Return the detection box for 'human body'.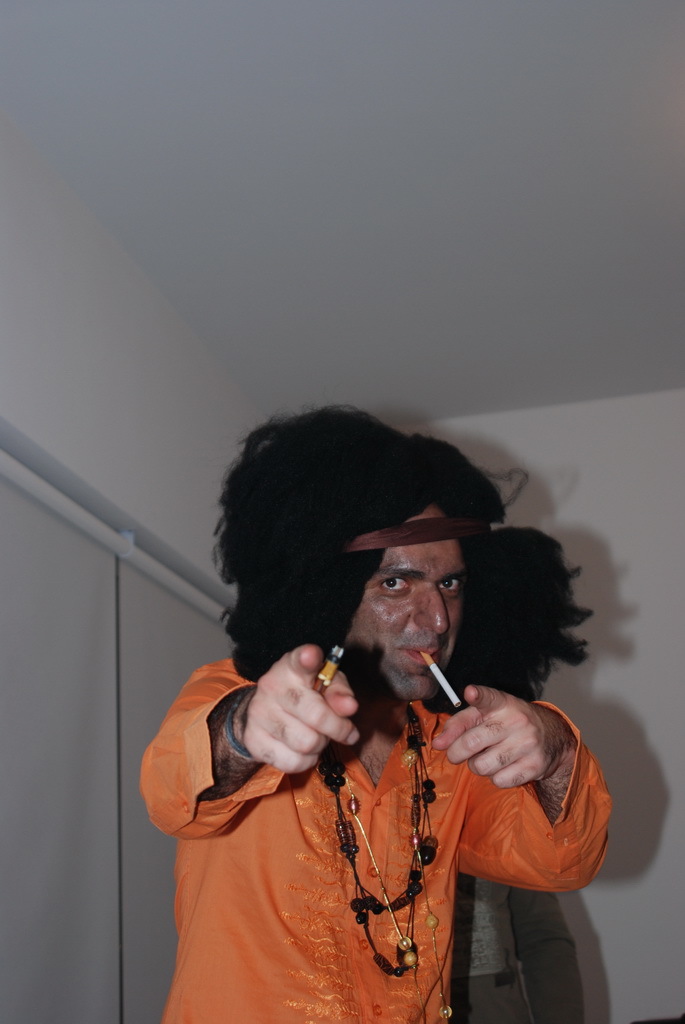
detection(168, 482, 599, 1015).
